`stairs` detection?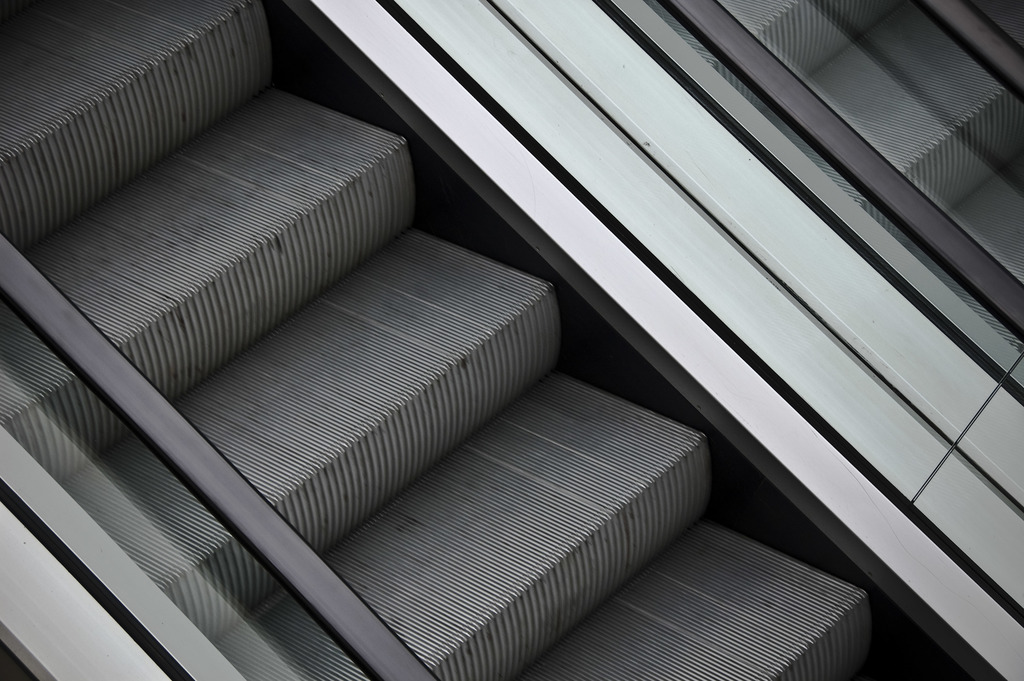
(x1=0, y1=0, x2=879, y2=680)
